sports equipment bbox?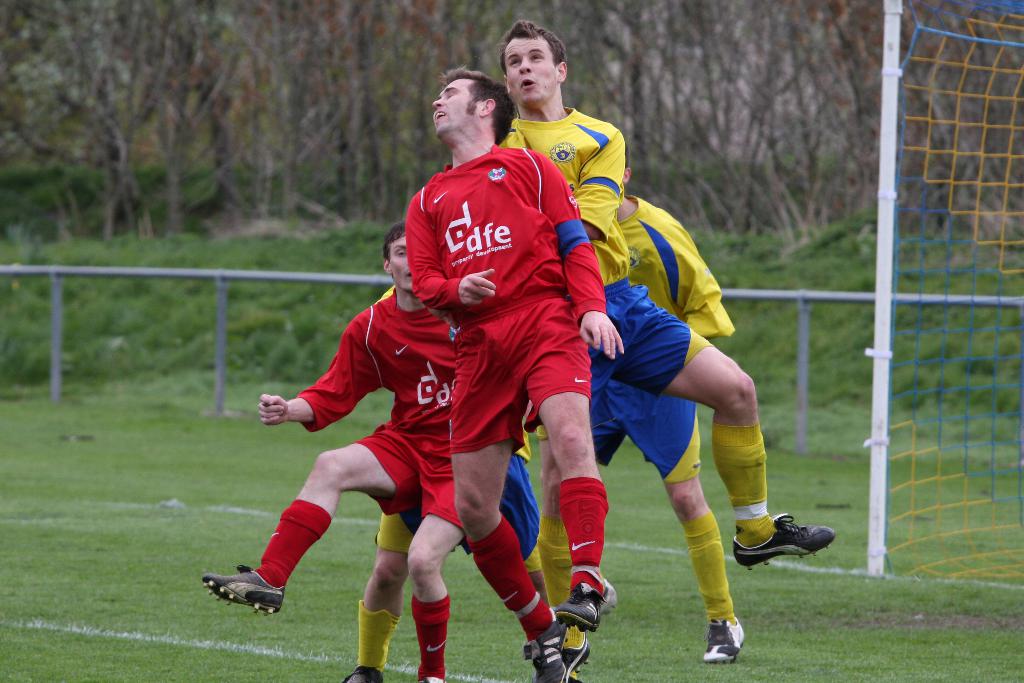
[x1=202, y1=563, x2=285, y2=616]
